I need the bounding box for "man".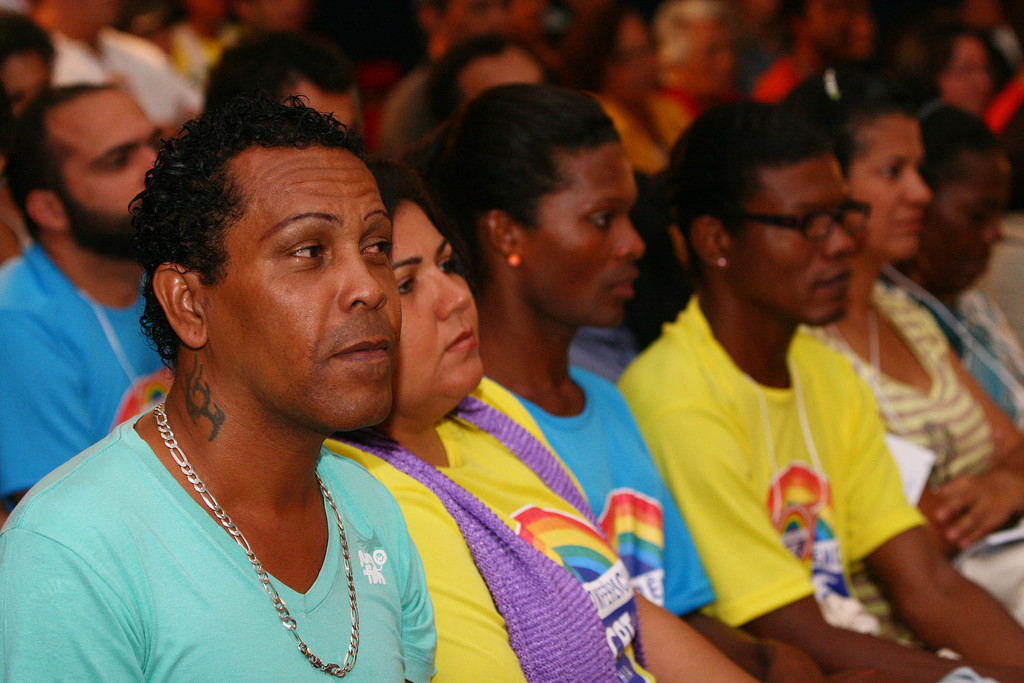
Here it is: {"x1": 0, "y1": 84, "x2": 161, "y2": 522}.
